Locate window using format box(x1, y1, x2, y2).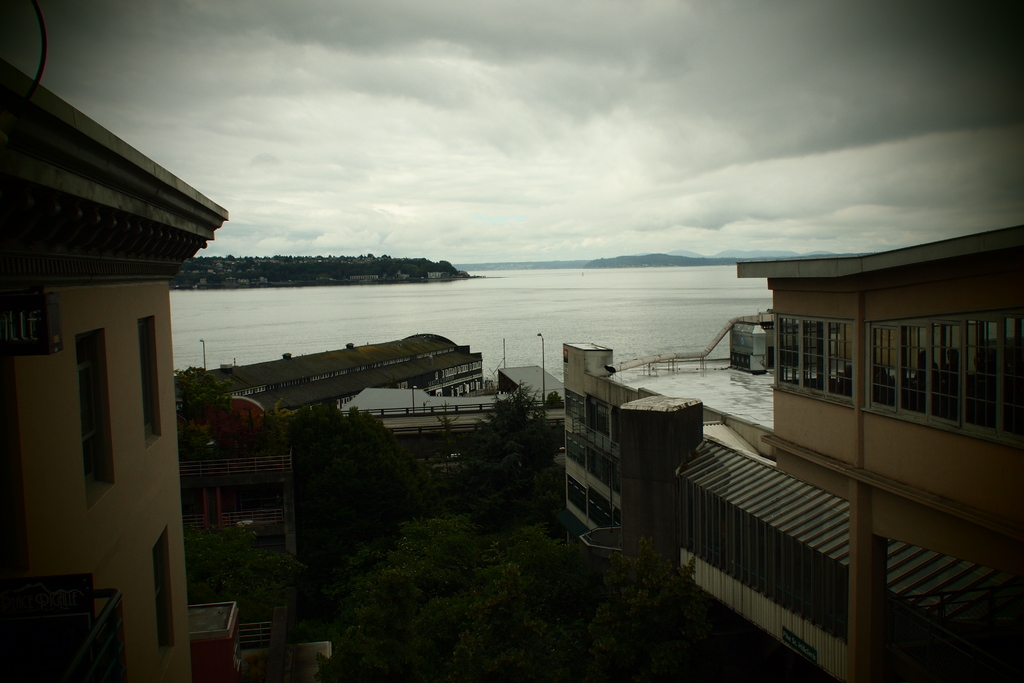
box(136, 317, 161, 440).
